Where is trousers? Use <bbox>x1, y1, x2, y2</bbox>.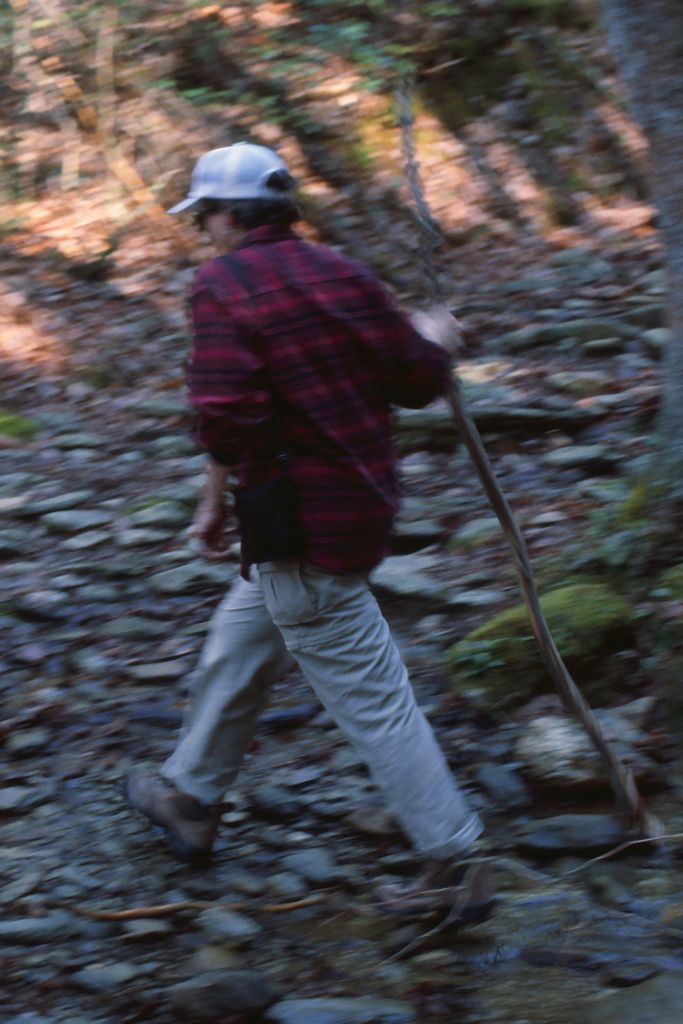
<bbox>155, 538, 477, 863</bbox>.
